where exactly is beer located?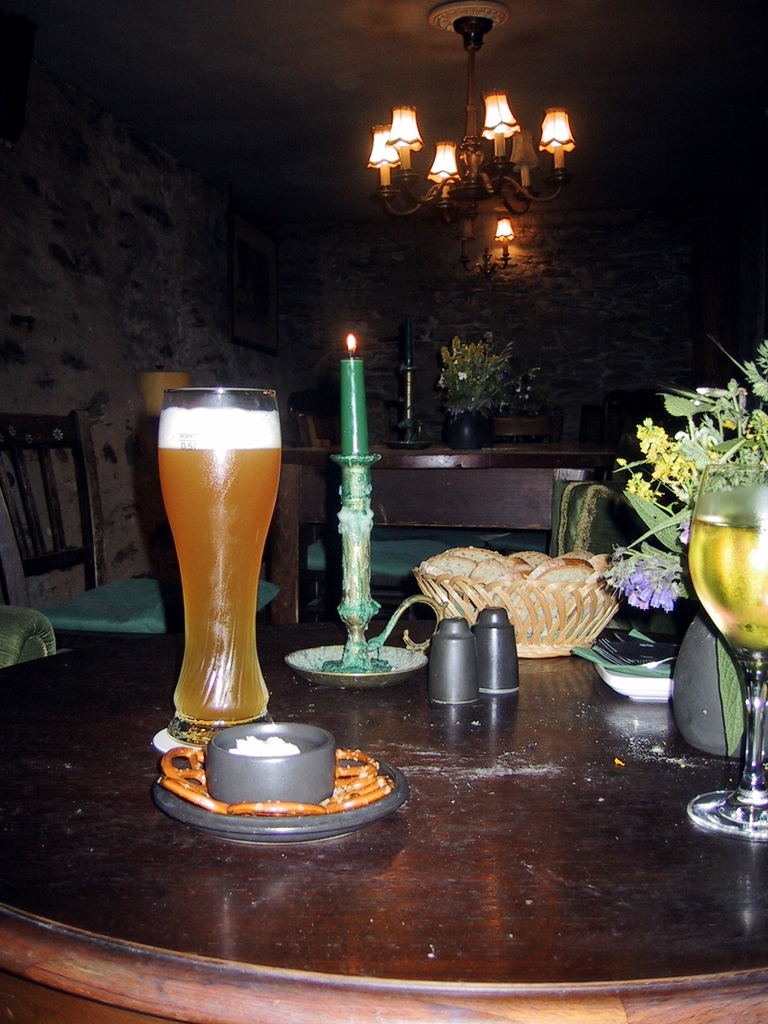
Its bounding box is Rect(156, 397, 280, 719).
